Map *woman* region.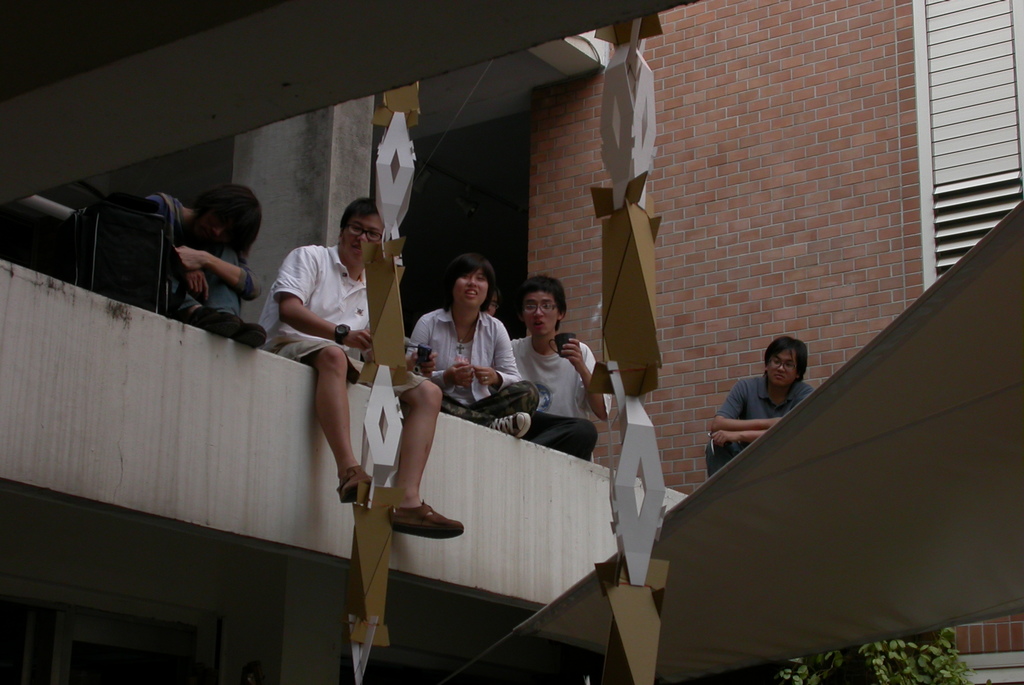
Mapped to [left=481, top=284, right=509, bottom=326].
